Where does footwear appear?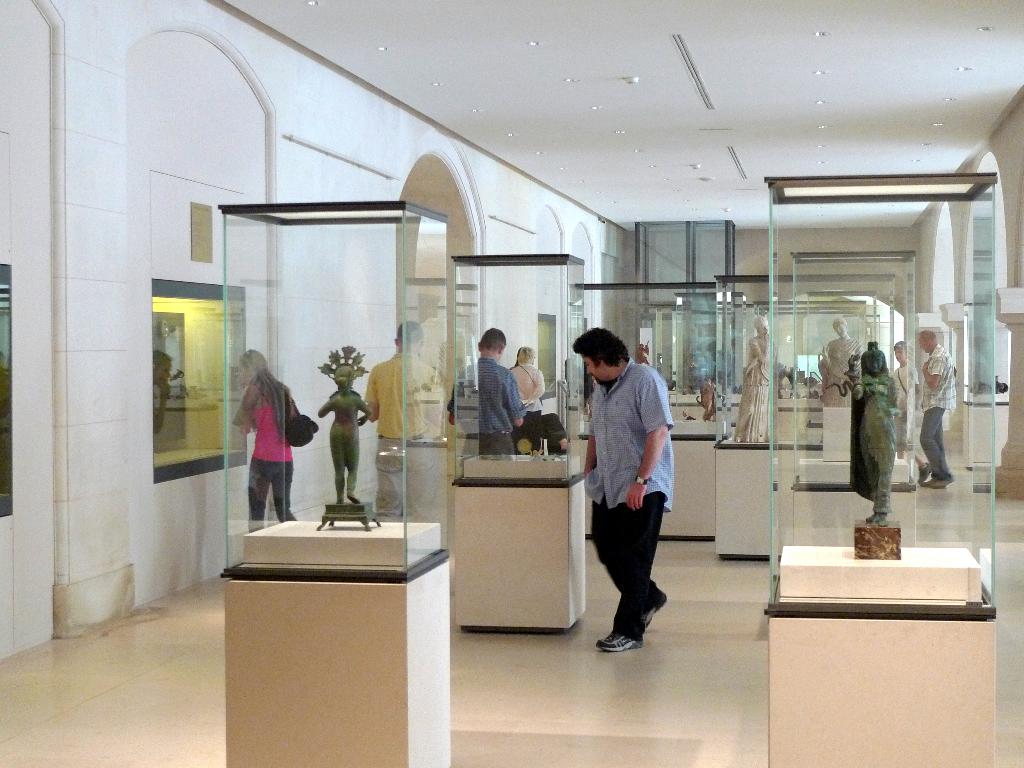
Appears at x1=594 y1=628 x2=639 y2=657.
